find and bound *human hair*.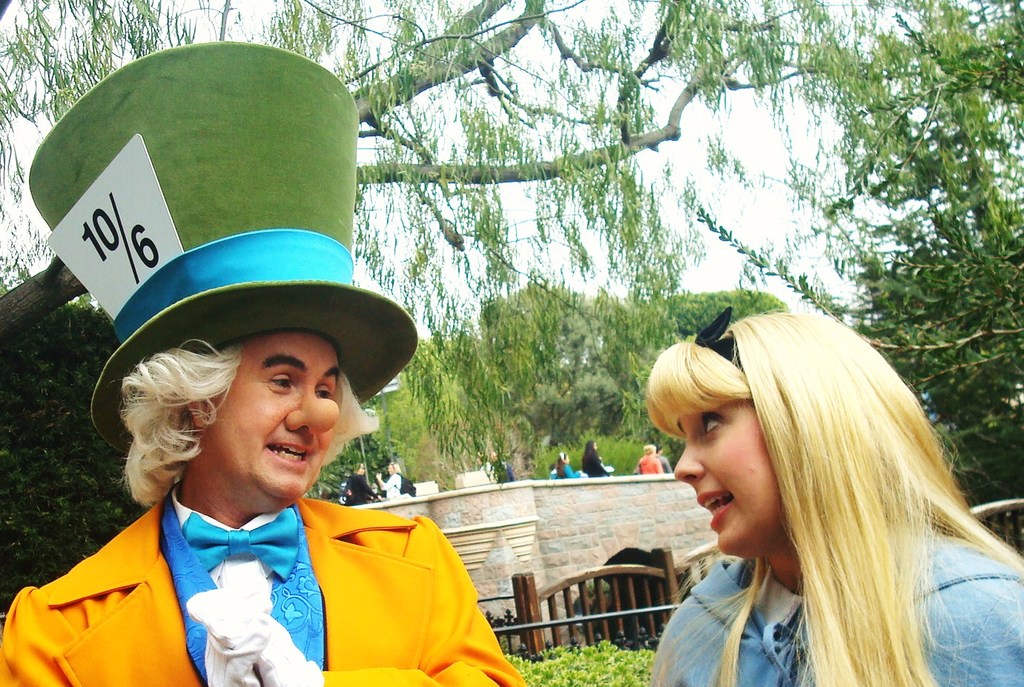
Bound: x1=354, y1=459, x2=364, y2=473.
